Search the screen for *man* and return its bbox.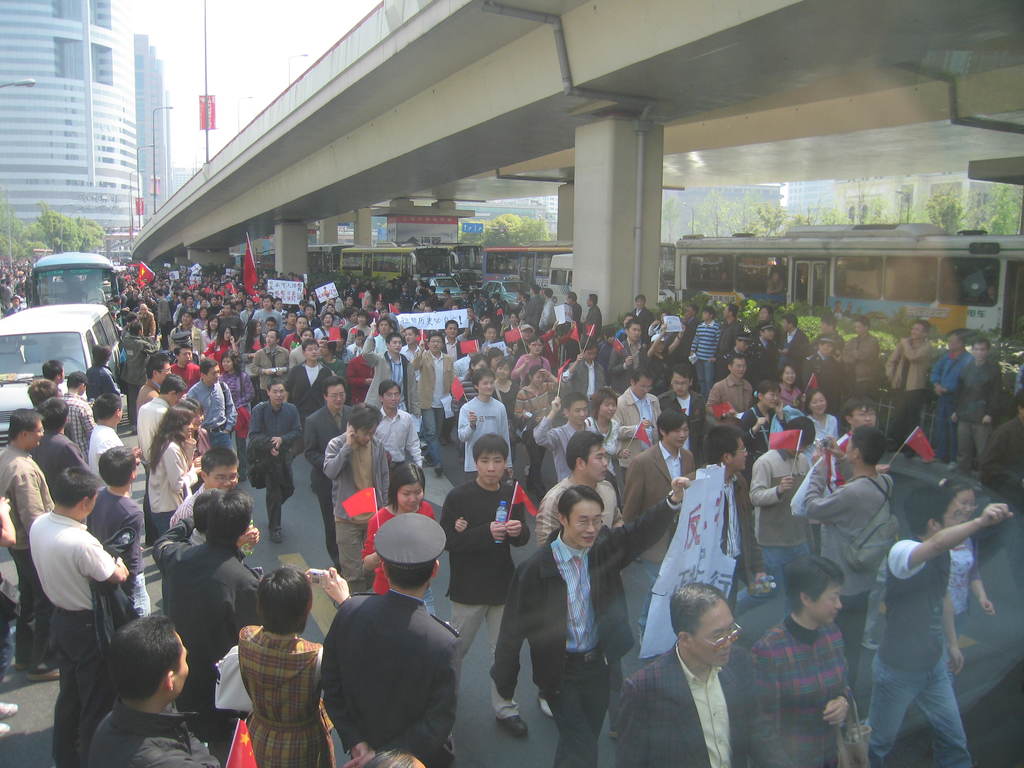
Found: 801, 333, 835, 413.
